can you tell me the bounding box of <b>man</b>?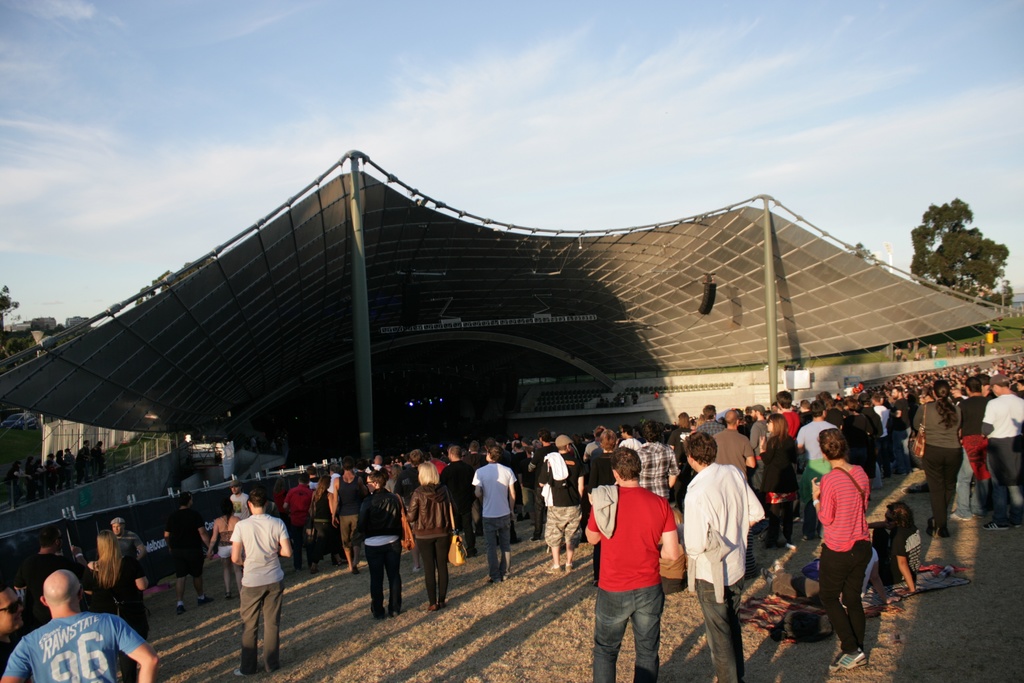
948:371:993:520.
